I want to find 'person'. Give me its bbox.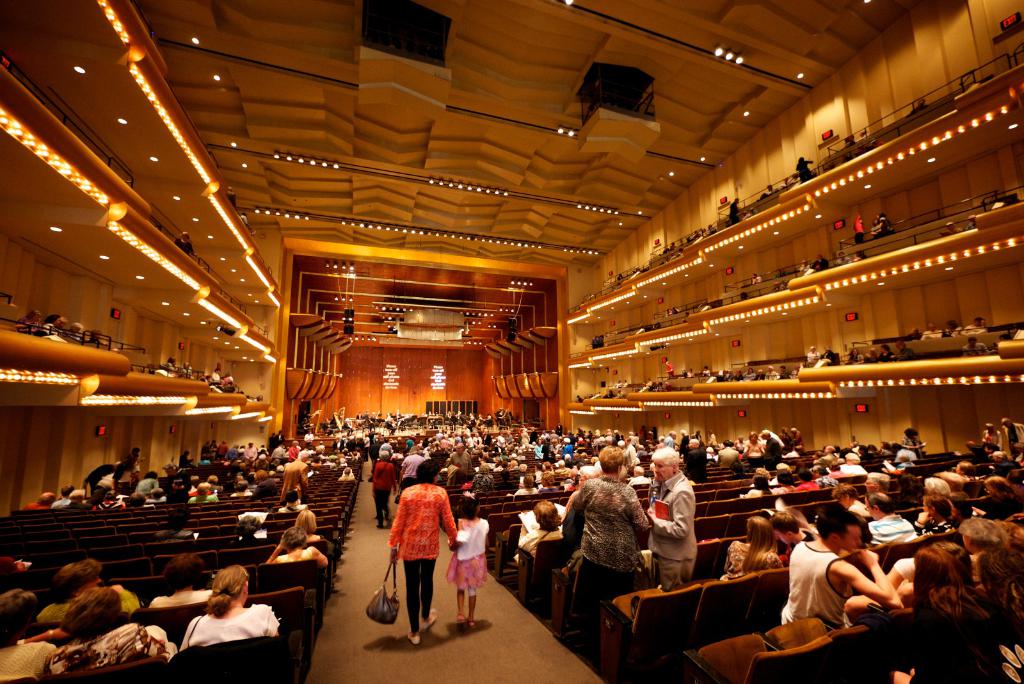
{"left": 922, "top": 323, "right": 943, "bottom": 338}.
